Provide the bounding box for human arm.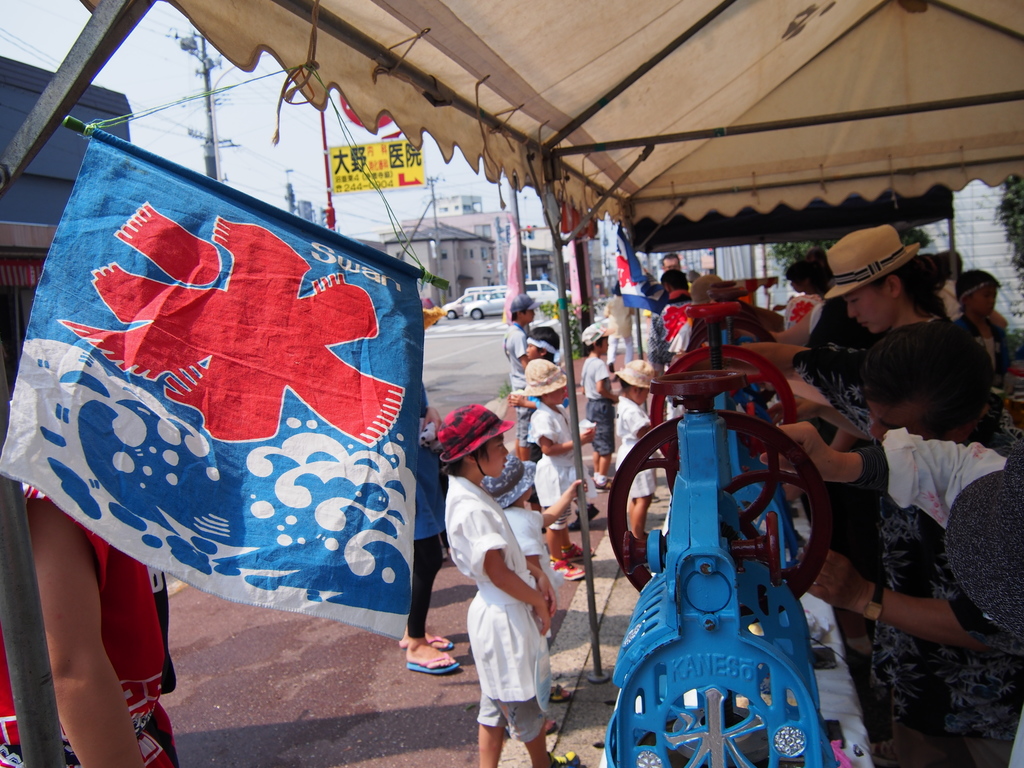
(x1=530, y1=480, x2=591, y2=518).
